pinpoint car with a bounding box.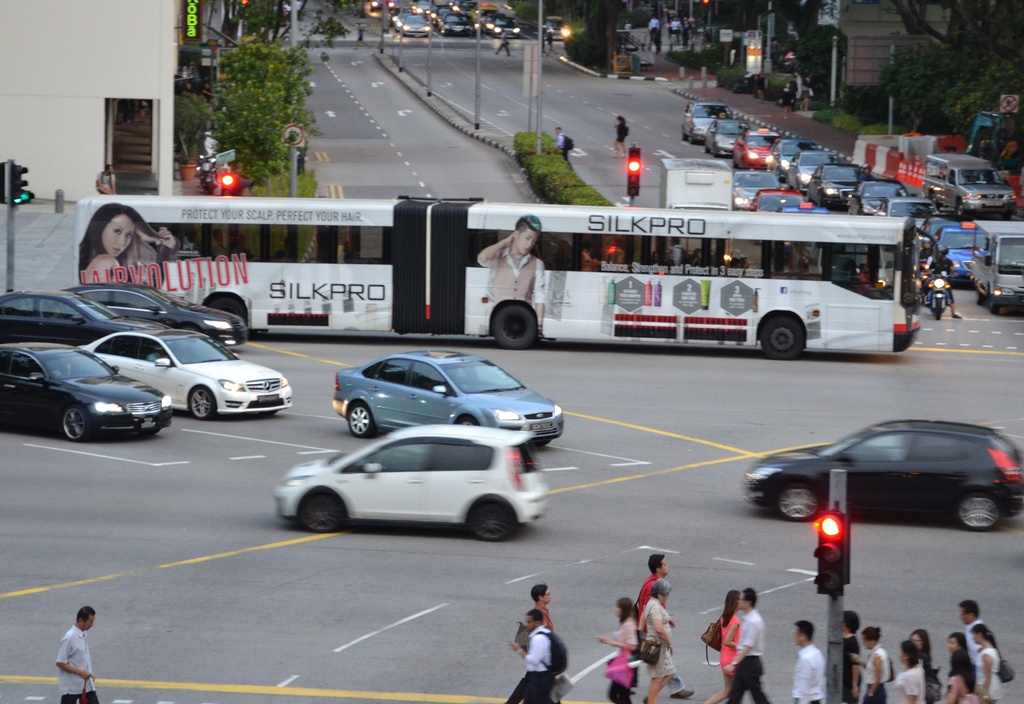
<bbox>797, 160, 870, 204</bbox>.
